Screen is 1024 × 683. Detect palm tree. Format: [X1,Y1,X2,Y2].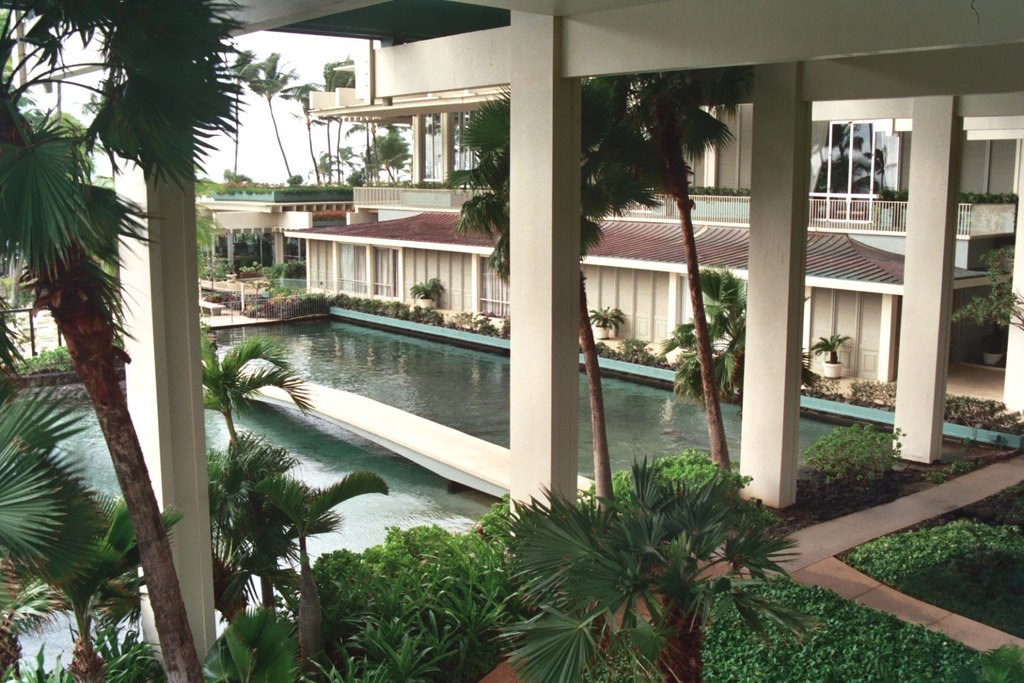
[197,320,260,481].
